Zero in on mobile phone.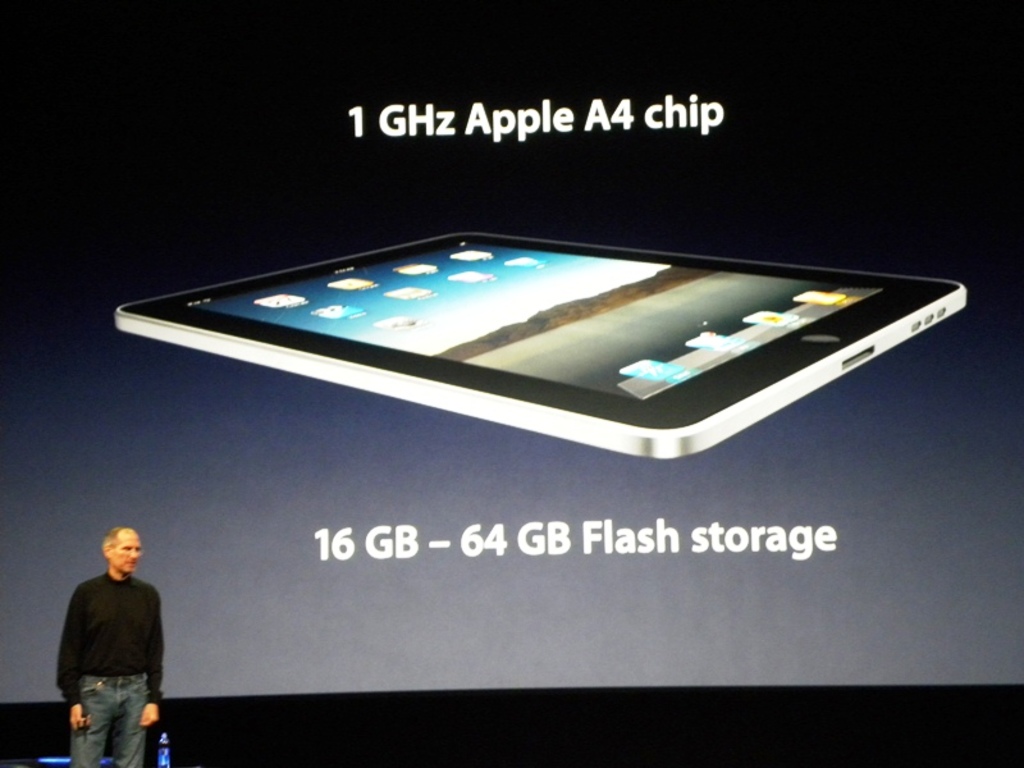
Zeroed in: crop(68, 225, 1006, 460).
